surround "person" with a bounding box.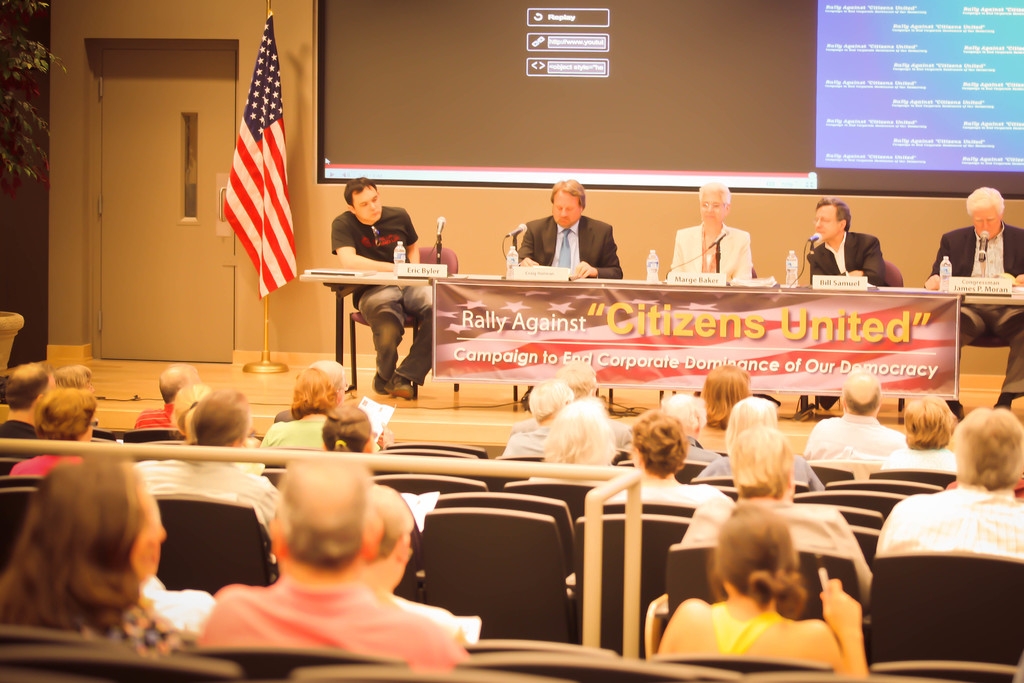
[802, 368, 906, 462].
